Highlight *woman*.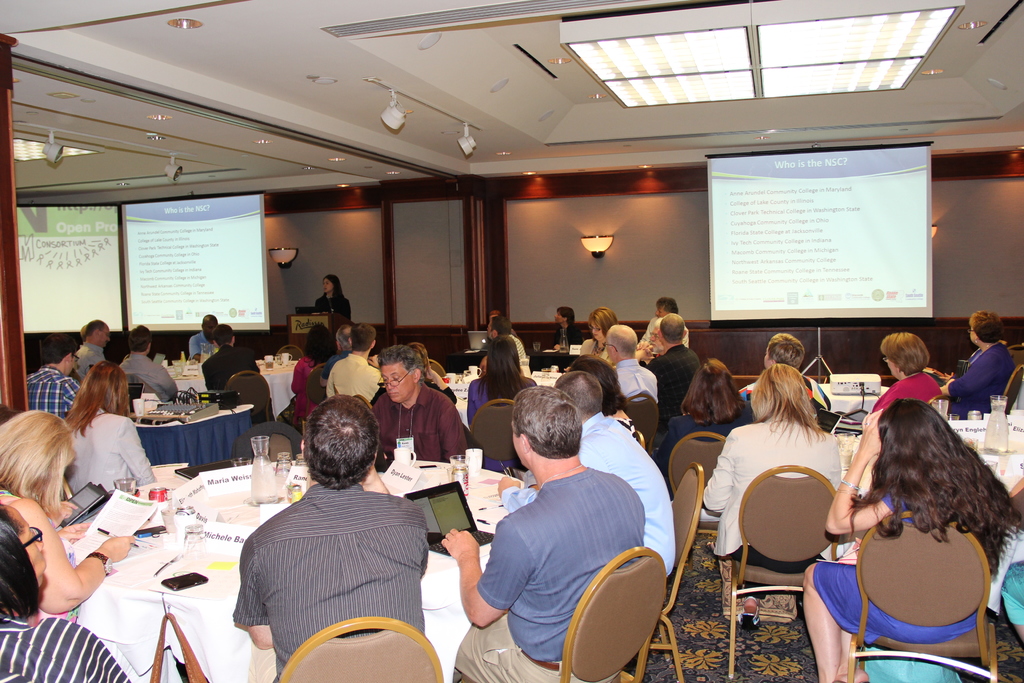
Highlighted region: bbox=[314, 272, 351, 325].
